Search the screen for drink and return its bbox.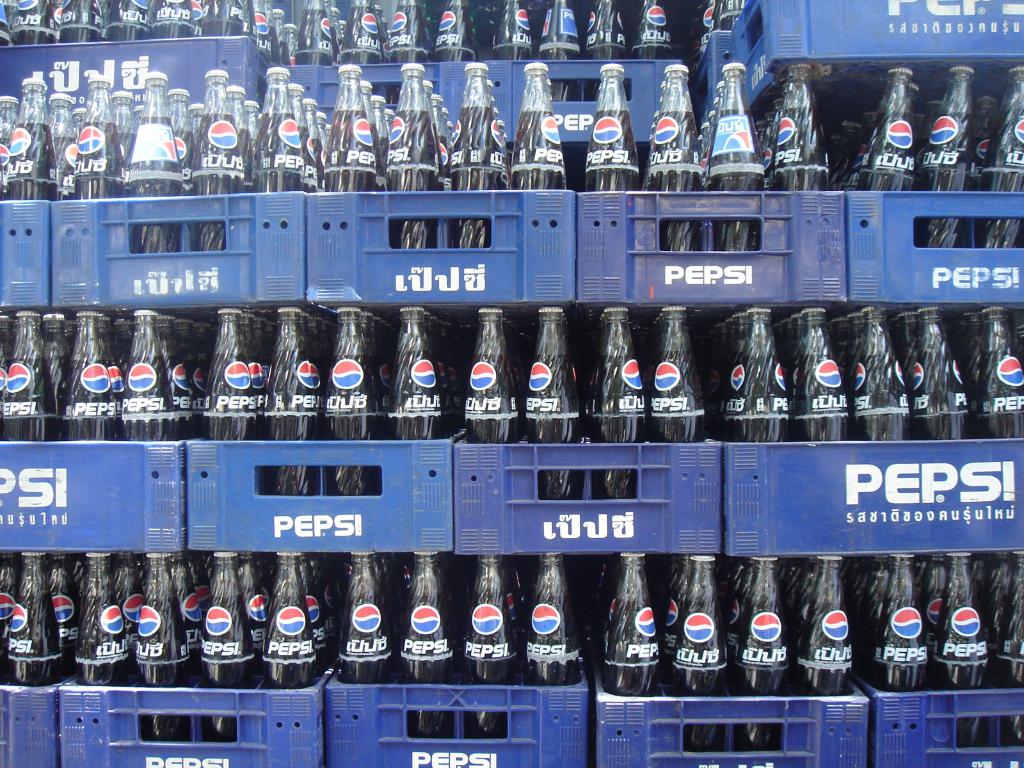
Found: 189:364:207:427.
